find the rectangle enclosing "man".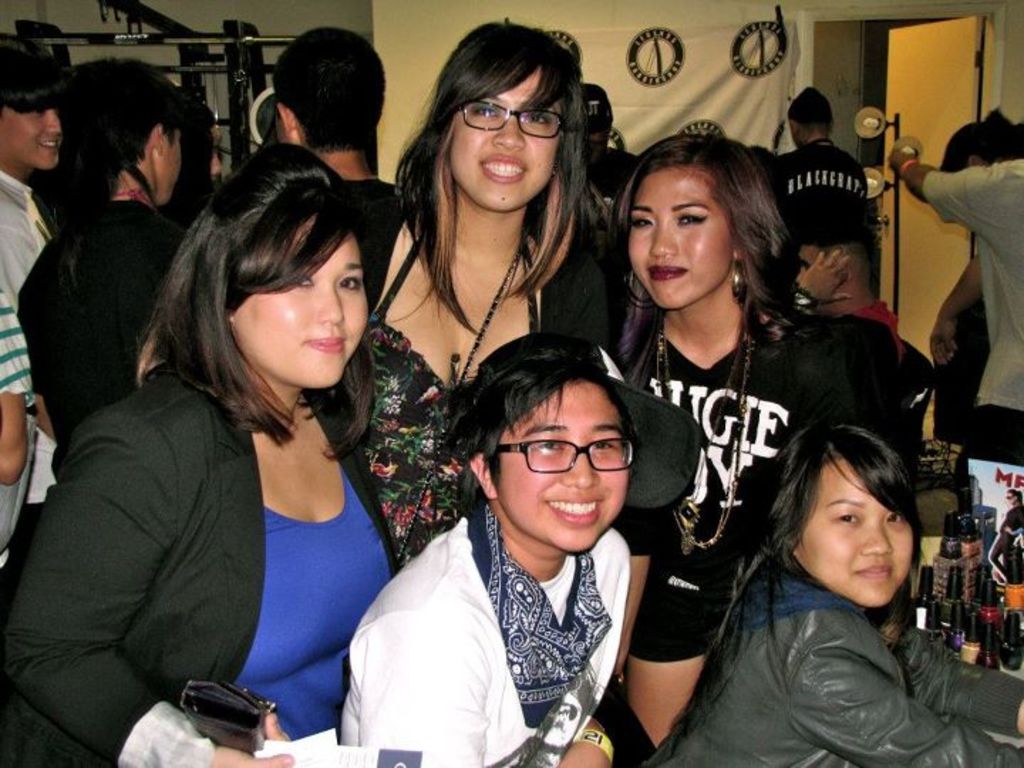
crop(771, 92, 886, 300).
